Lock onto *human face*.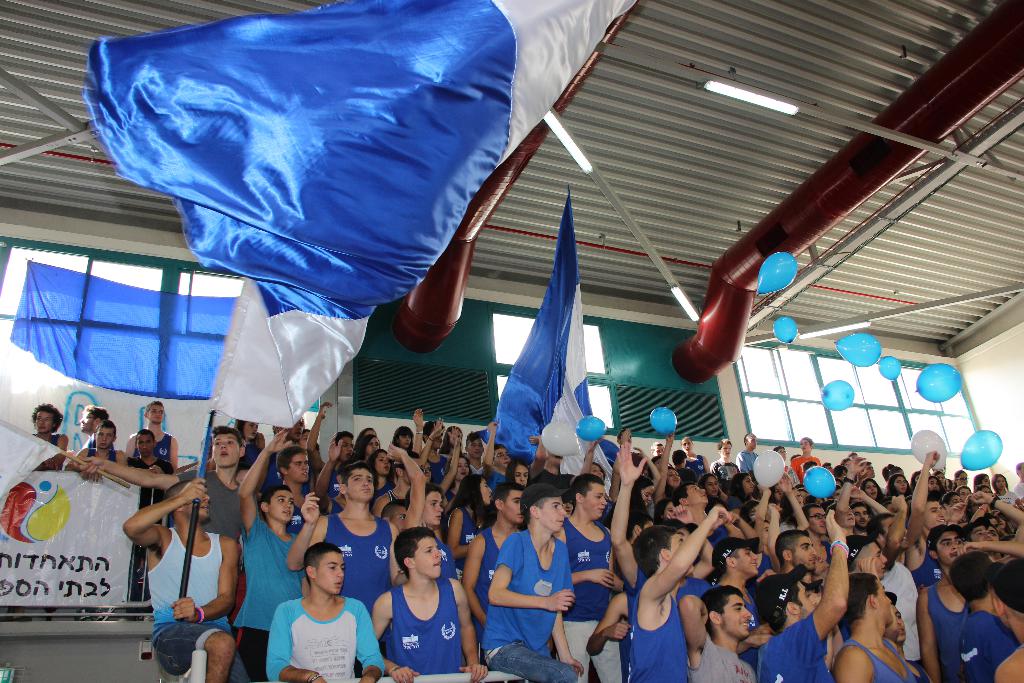
Locked: (x1=796, y1=581, x2=815, y2=617).
